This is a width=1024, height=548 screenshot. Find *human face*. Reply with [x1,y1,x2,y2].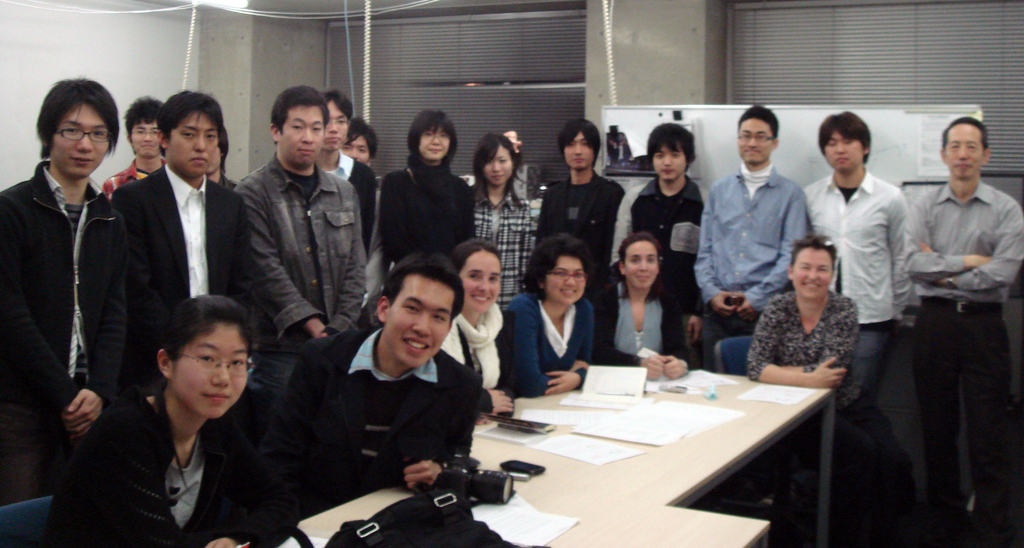
[792,249,835,304].
